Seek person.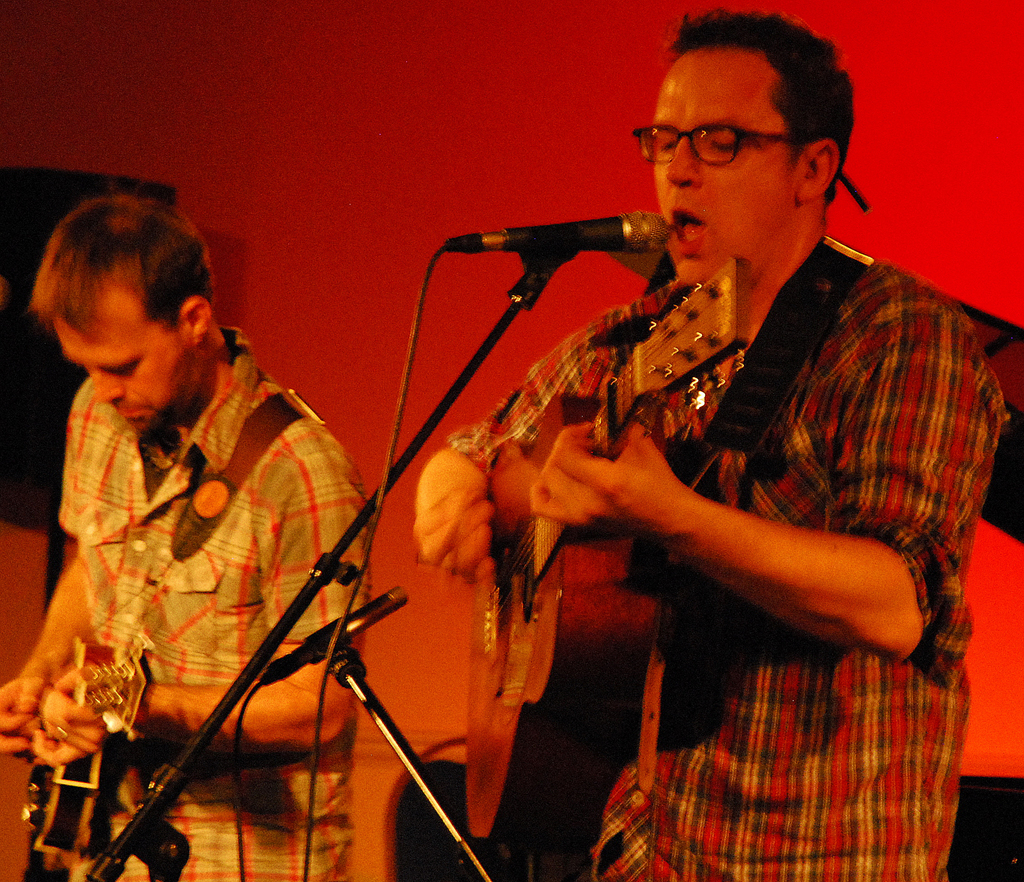
<box>412,3,1005,881</box>.
